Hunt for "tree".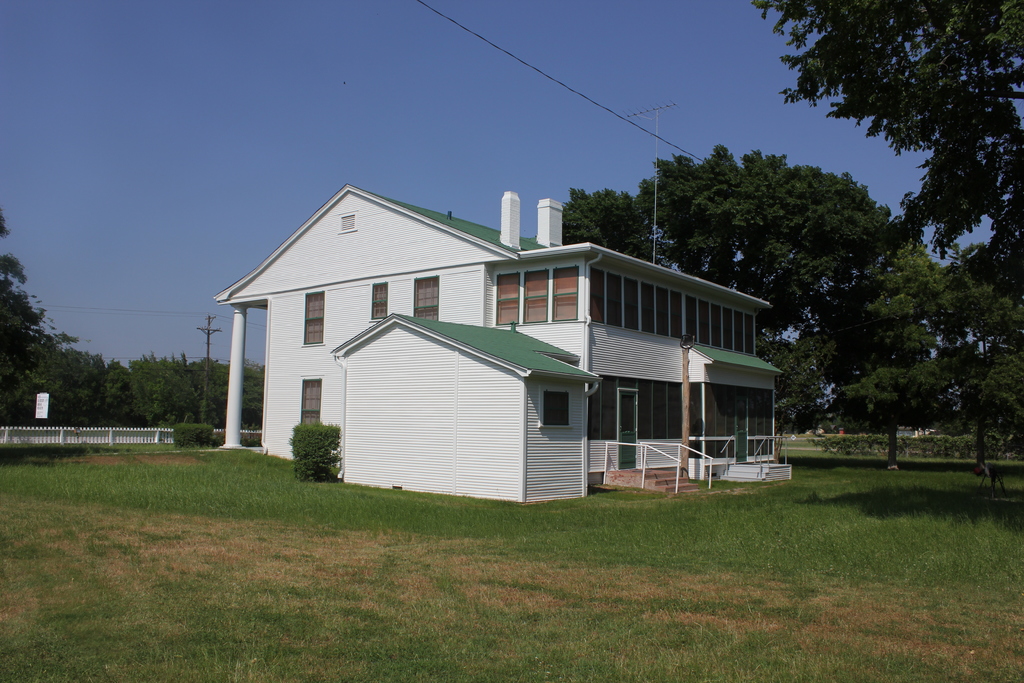
Hunted down at 563 186 676 260.
